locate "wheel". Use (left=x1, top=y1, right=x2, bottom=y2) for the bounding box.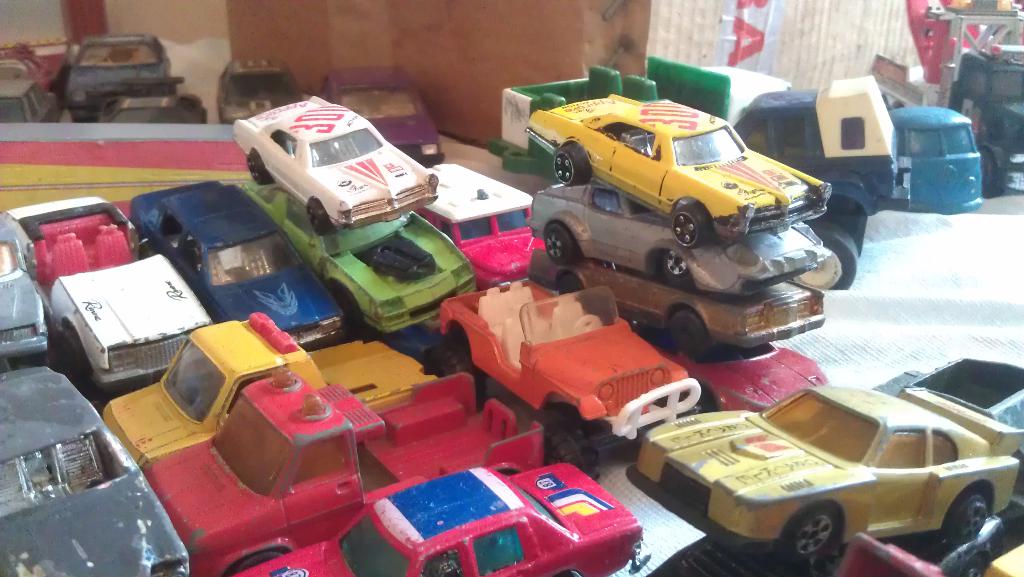
(left=241, top=143, right=278, bottom=190).
